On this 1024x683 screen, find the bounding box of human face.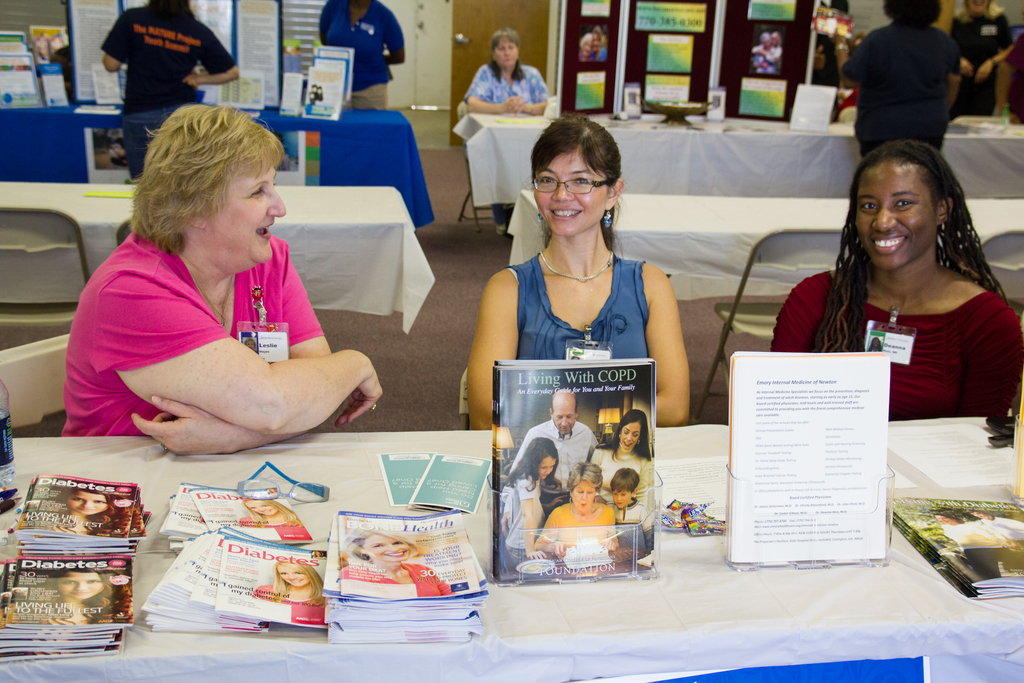
Bounding box: (x1=968, y1=0, x2=990, y2=14).
